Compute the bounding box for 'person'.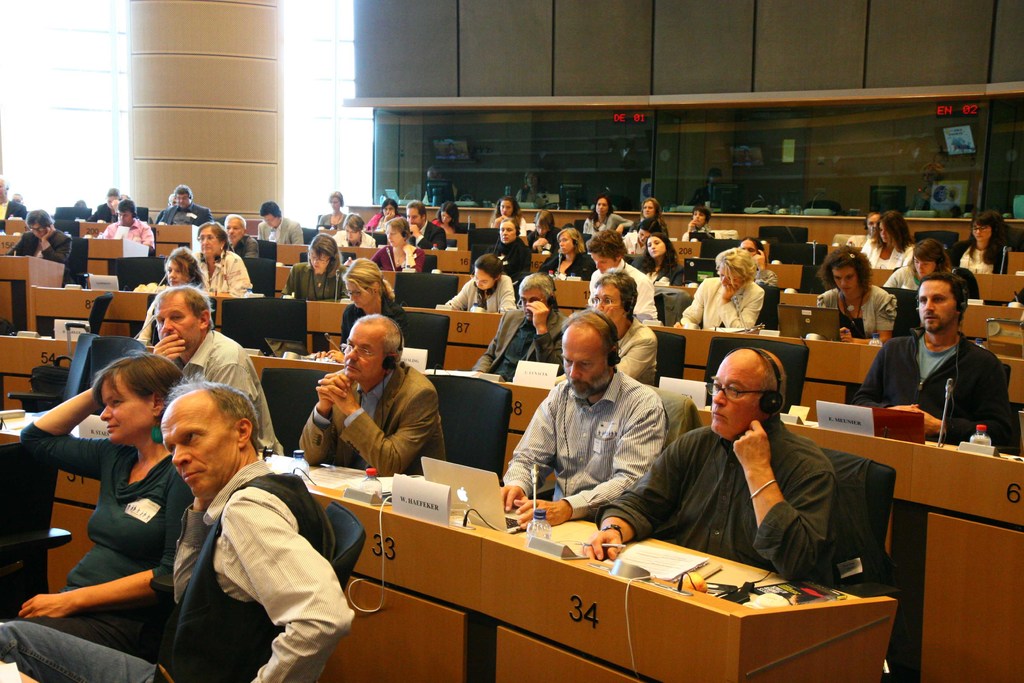
rect(484, 194, 525, 229).
